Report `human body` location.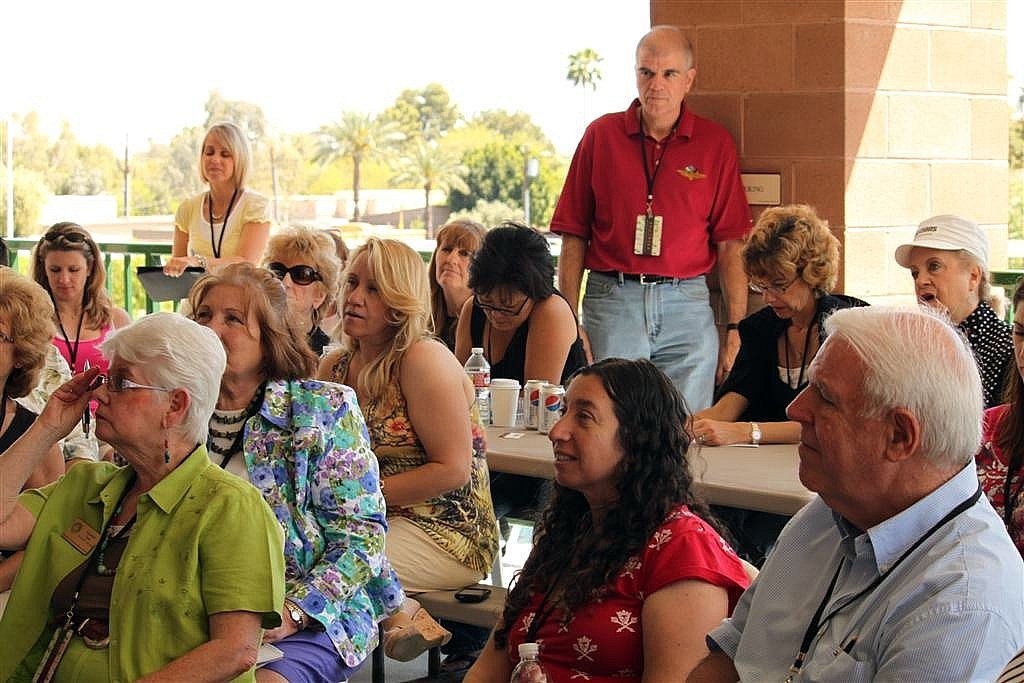
Report: x1=945 y1=302 x2=1009 y2=405.
